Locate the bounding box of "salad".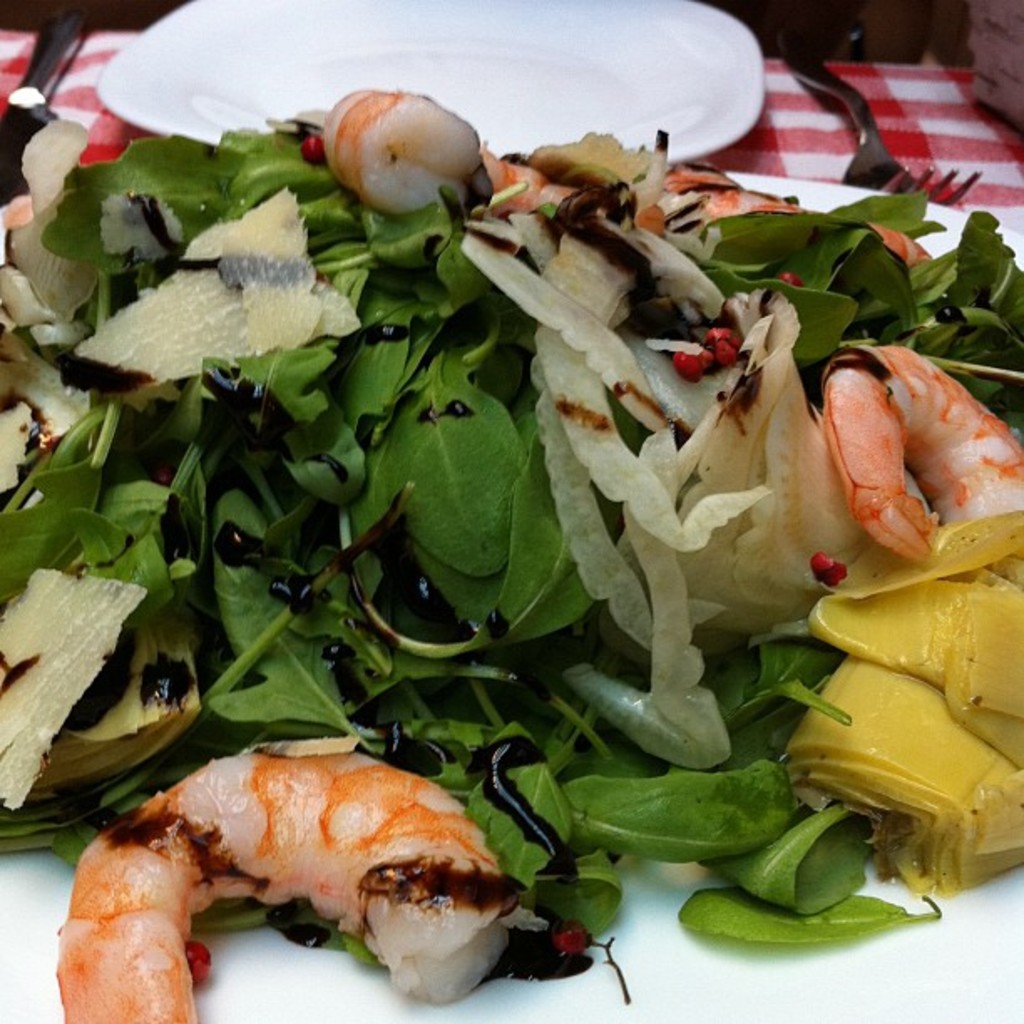
Bounding box: Rect(0, 89, 1022, 1022).
